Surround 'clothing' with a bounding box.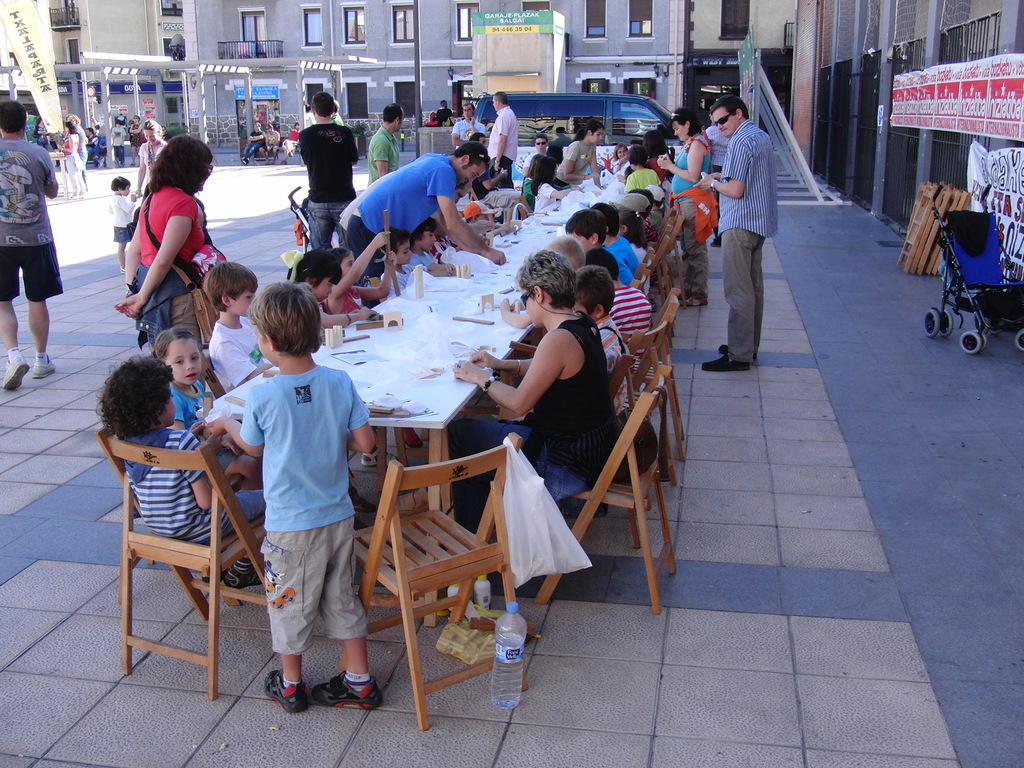
(491,109,517,182).
